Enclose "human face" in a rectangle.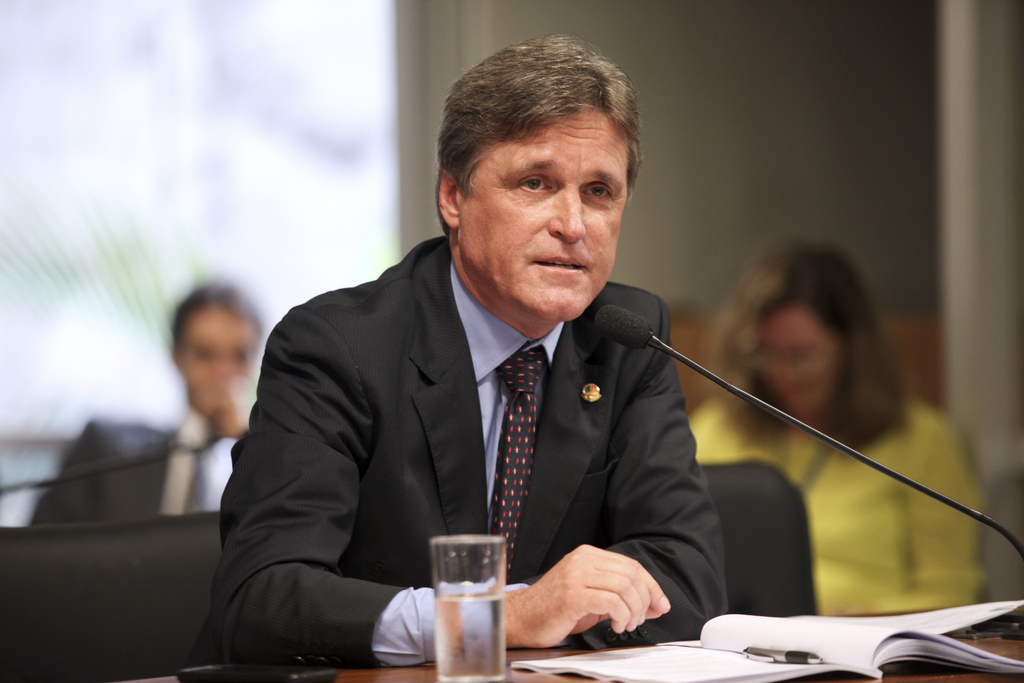
180/297/266/414.
